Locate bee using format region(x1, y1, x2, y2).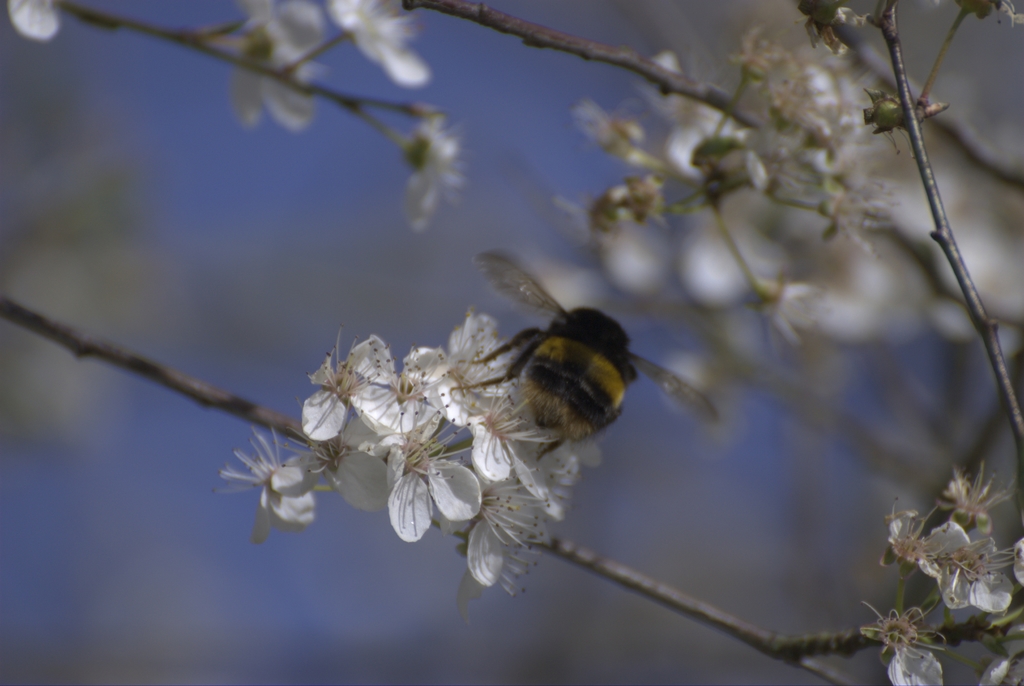
region(465, 246, 717, 497).
